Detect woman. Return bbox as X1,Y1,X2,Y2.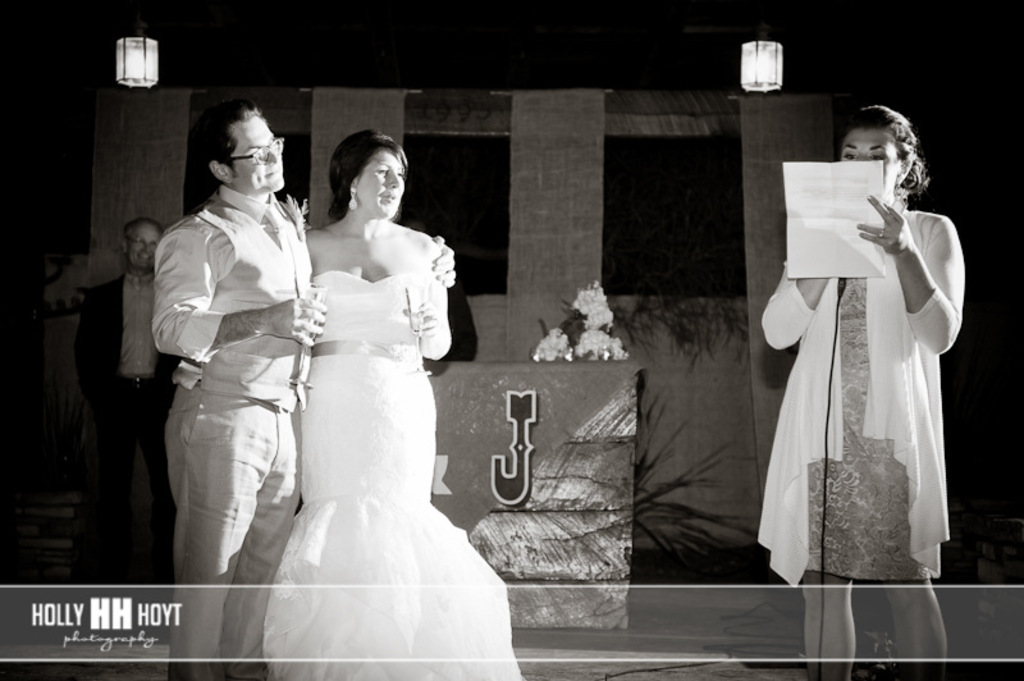
756,108,966,680.
